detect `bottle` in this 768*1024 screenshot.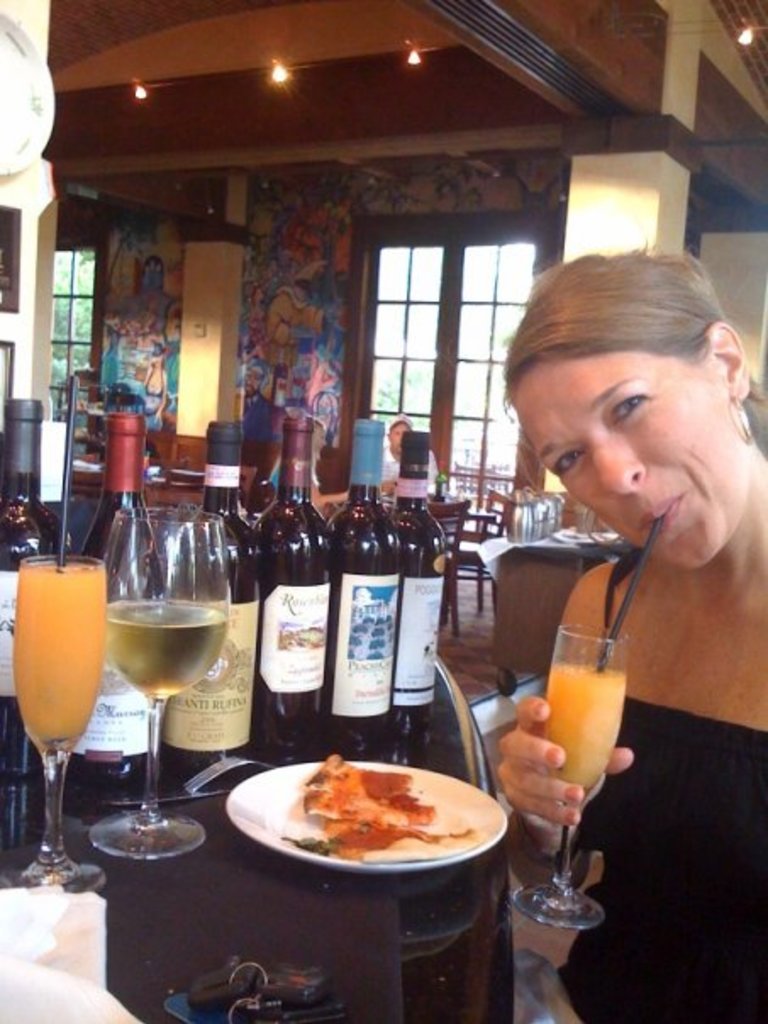
Detection: detection(385, 429, 444, 744).
